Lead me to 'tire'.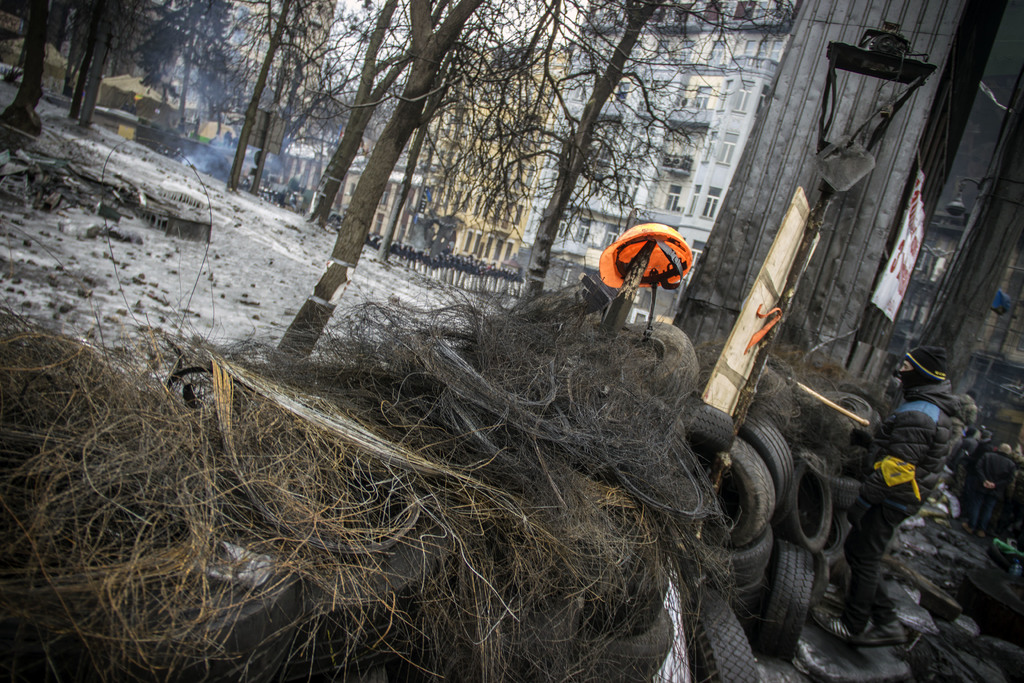
Lead to (x1=680, y1=400, x2=737, y2=454).
